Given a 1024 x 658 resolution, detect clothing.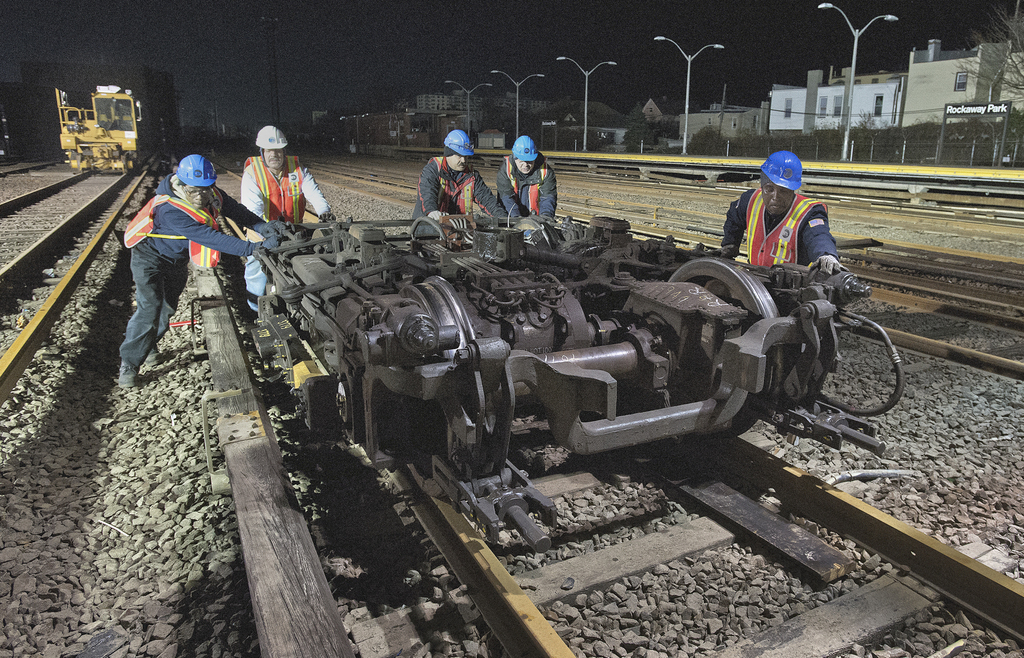
{"x1": 418, "y1": 154, "x2": 504, "y2": 218}.
